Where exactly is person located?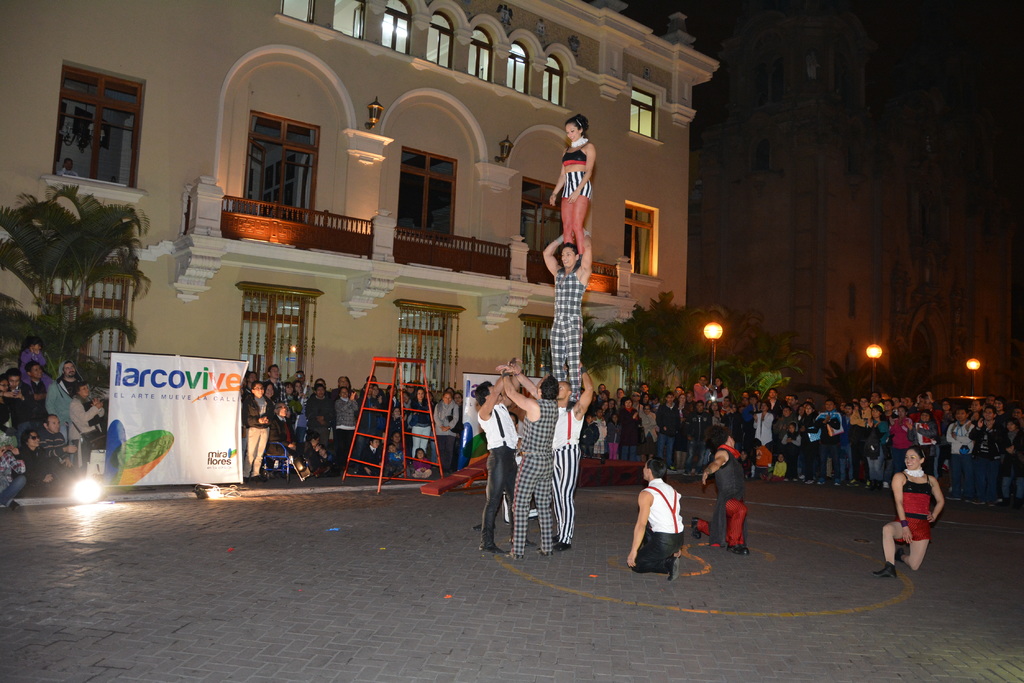
Its bounding box is 868,445,944,577.
